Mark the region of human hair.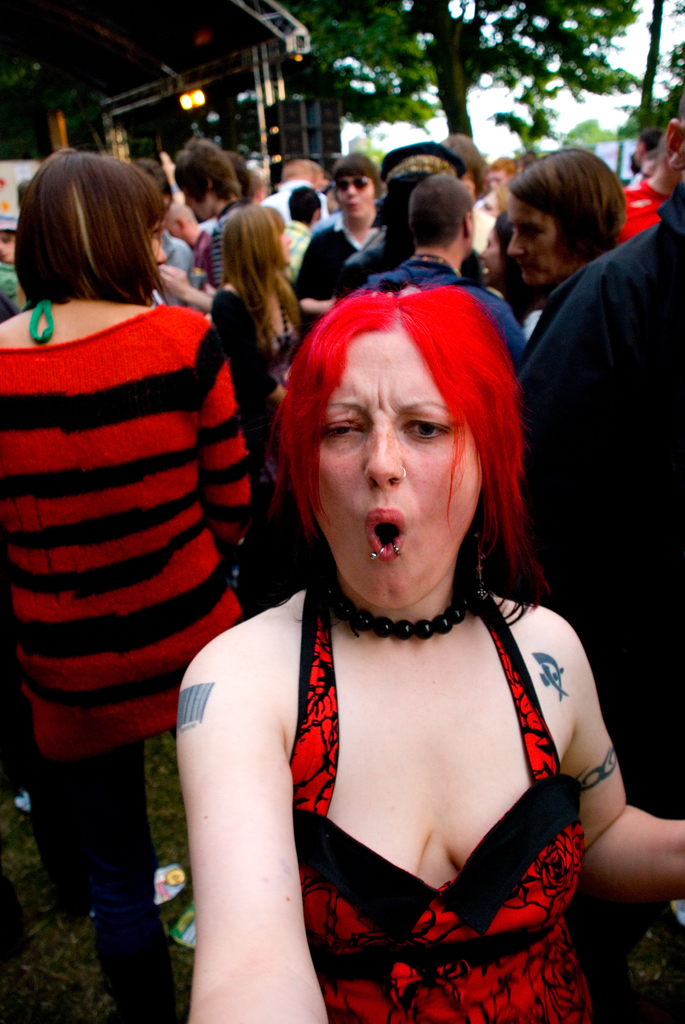
Region: 221:201:305:346.
